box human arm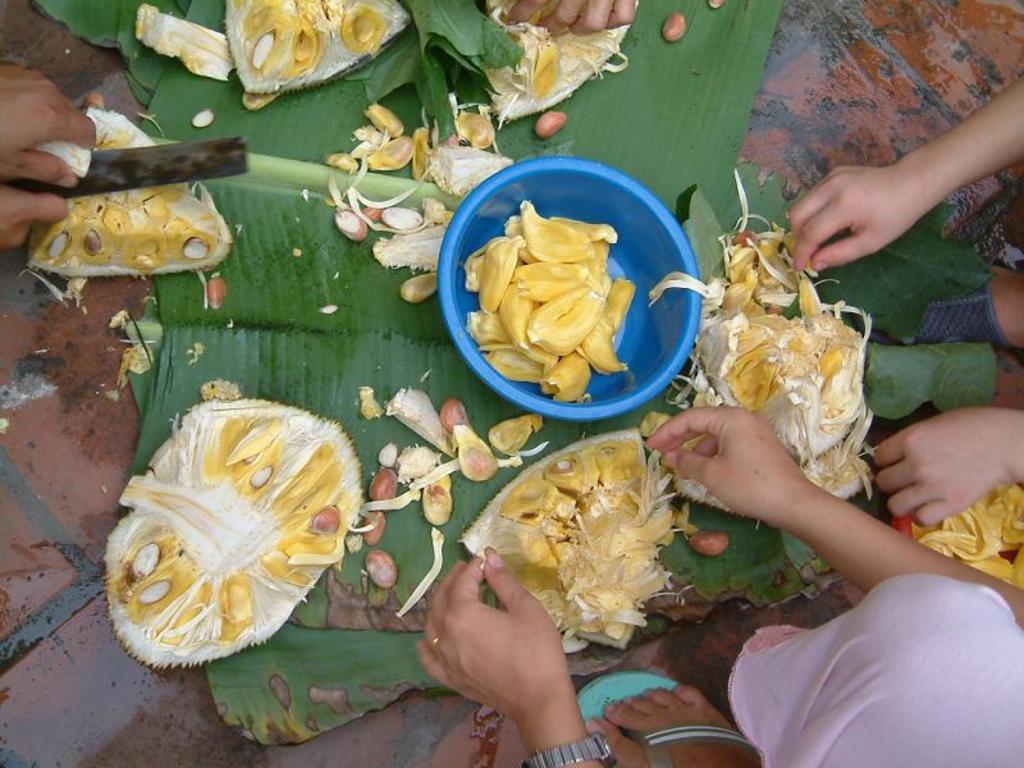
select_region(490, 0, 655, 42)
